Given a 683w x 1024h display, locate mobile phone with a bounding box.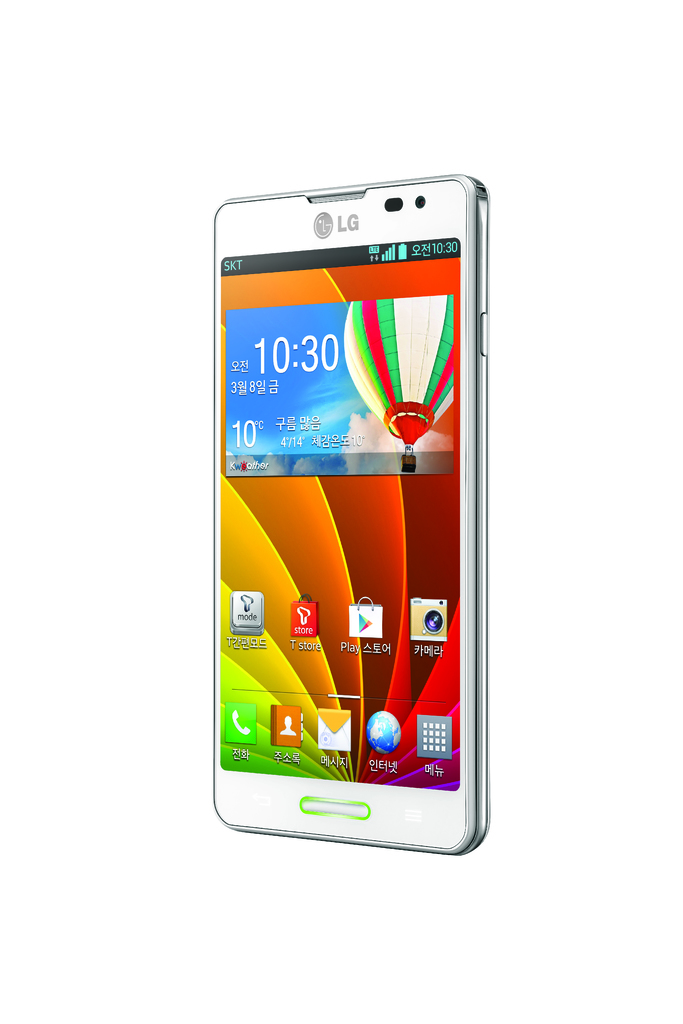
Located: box=[210, 171, 491, 856].
